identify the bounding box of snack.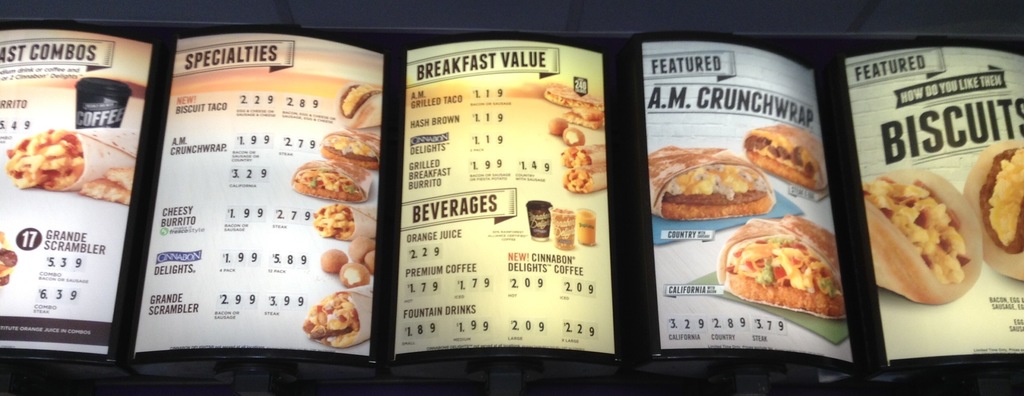
box=[552, 95, 598, 133].
